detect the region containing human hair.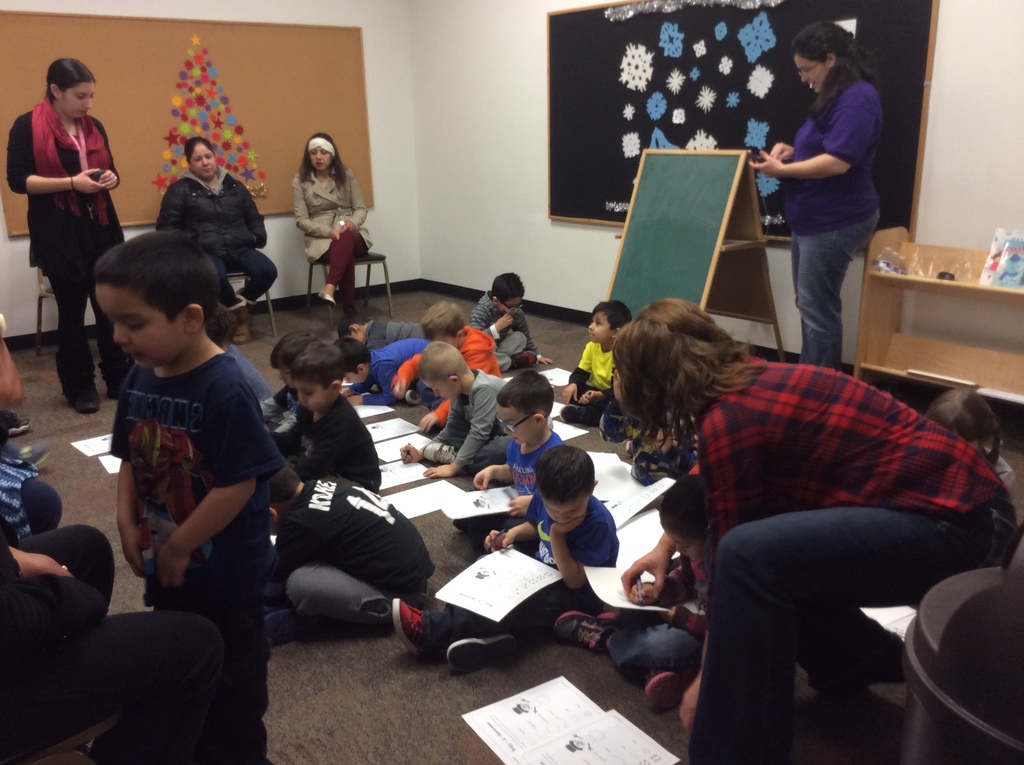
(left=298, top=346, right=349, bottom=380).
